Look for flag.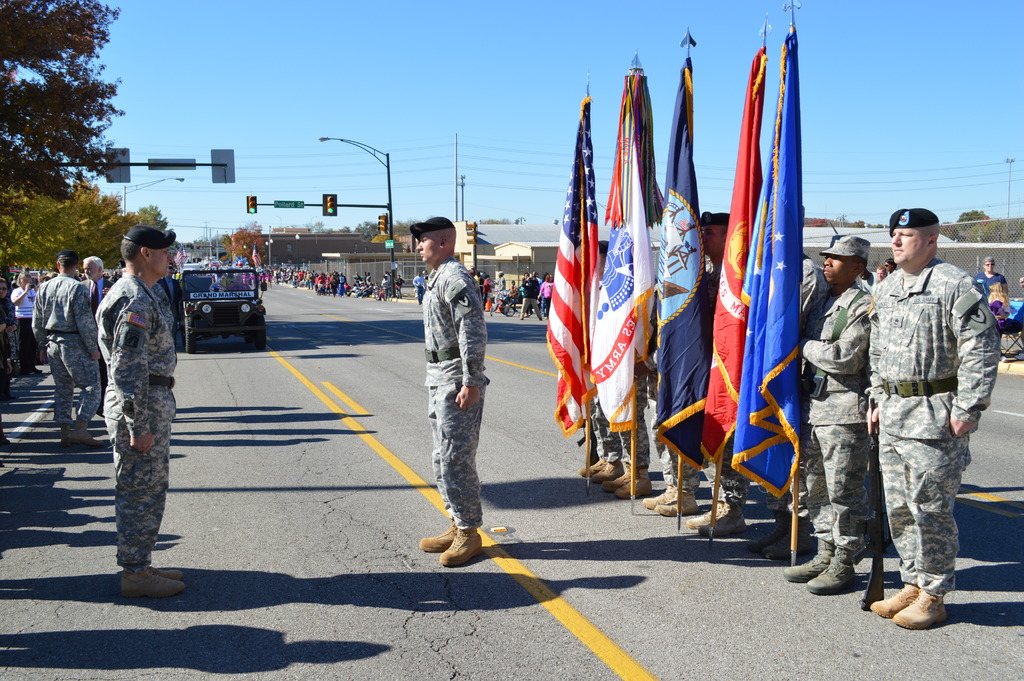
Found: x1=714, y1=33, x2=813, y2=538.
